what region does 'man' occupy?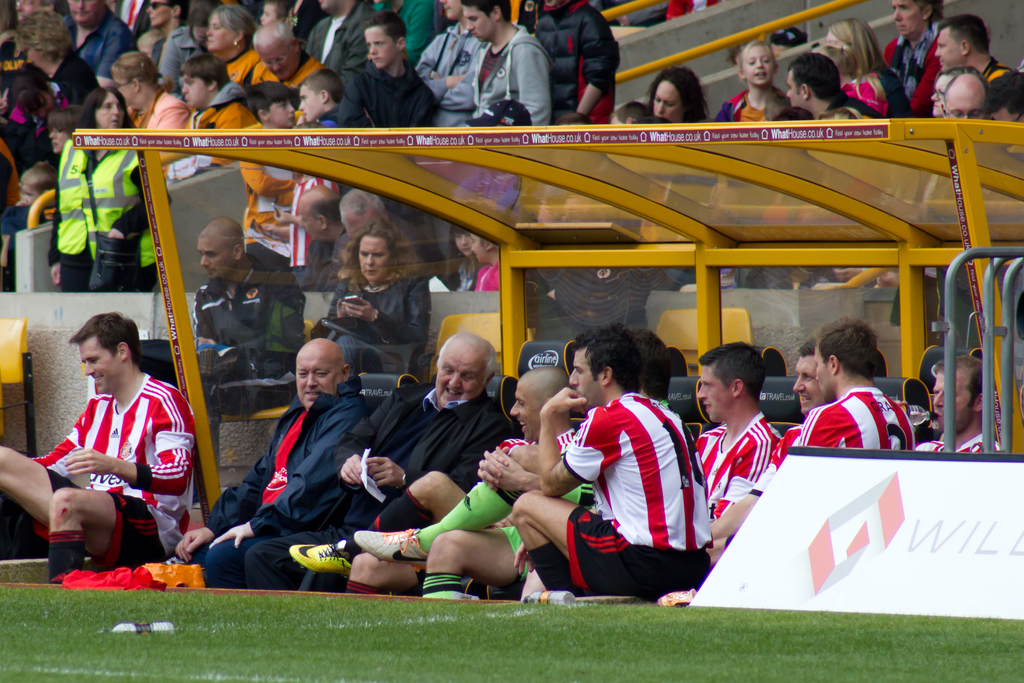
[250,17,329,104].
